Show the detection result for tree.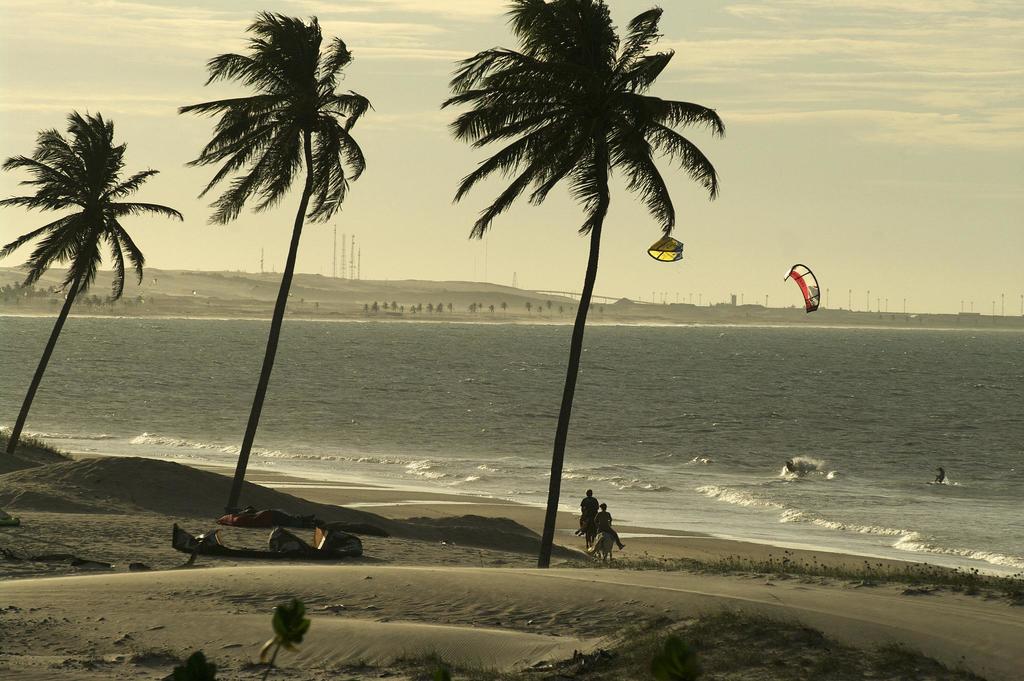
pyautogui.locateOnScreen(381, 299, 388, 315).
